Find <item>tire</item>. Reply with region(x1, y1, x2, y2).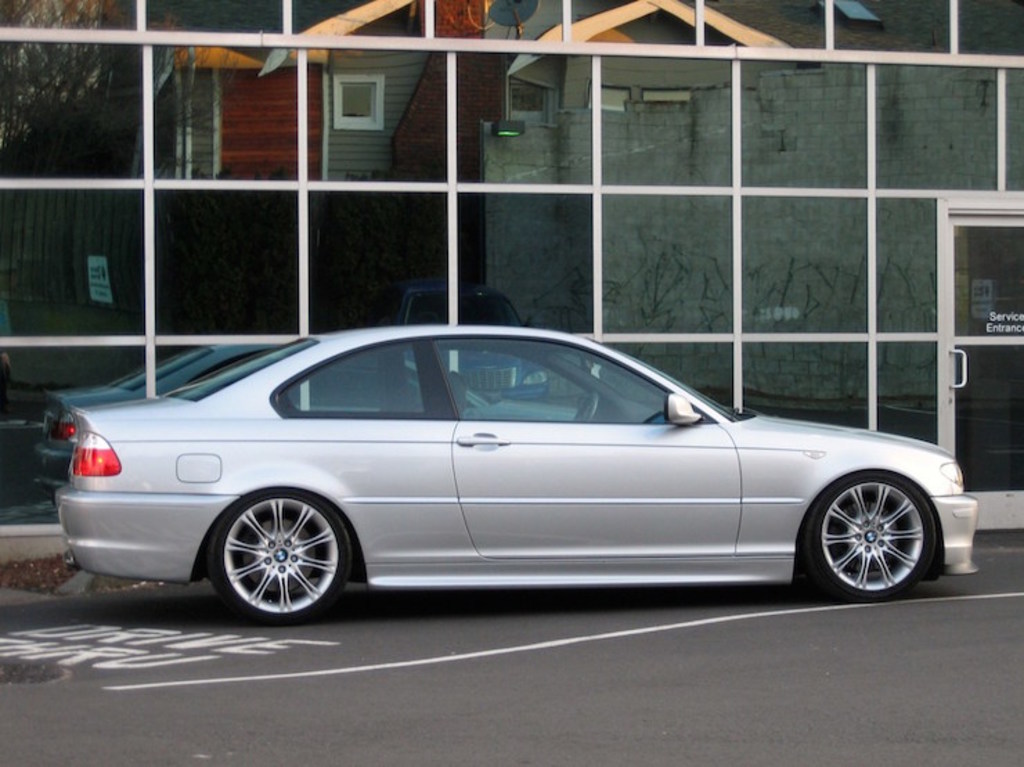
region(796, 464, 948, 606).
